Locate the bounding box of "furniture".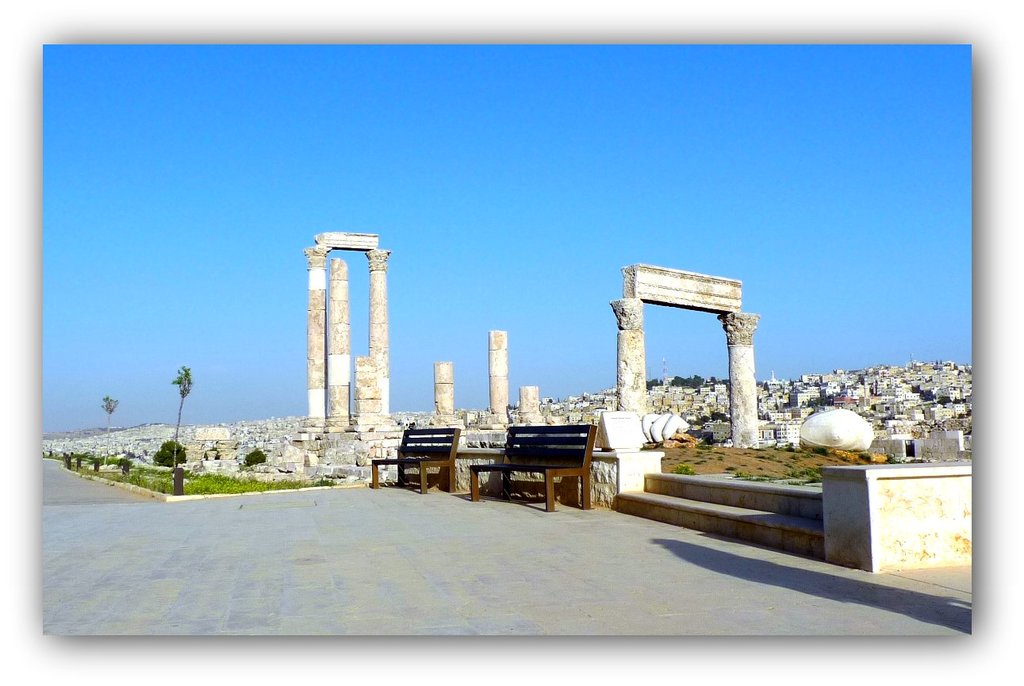
Bounding box: box(366, 424, 458, 493).
